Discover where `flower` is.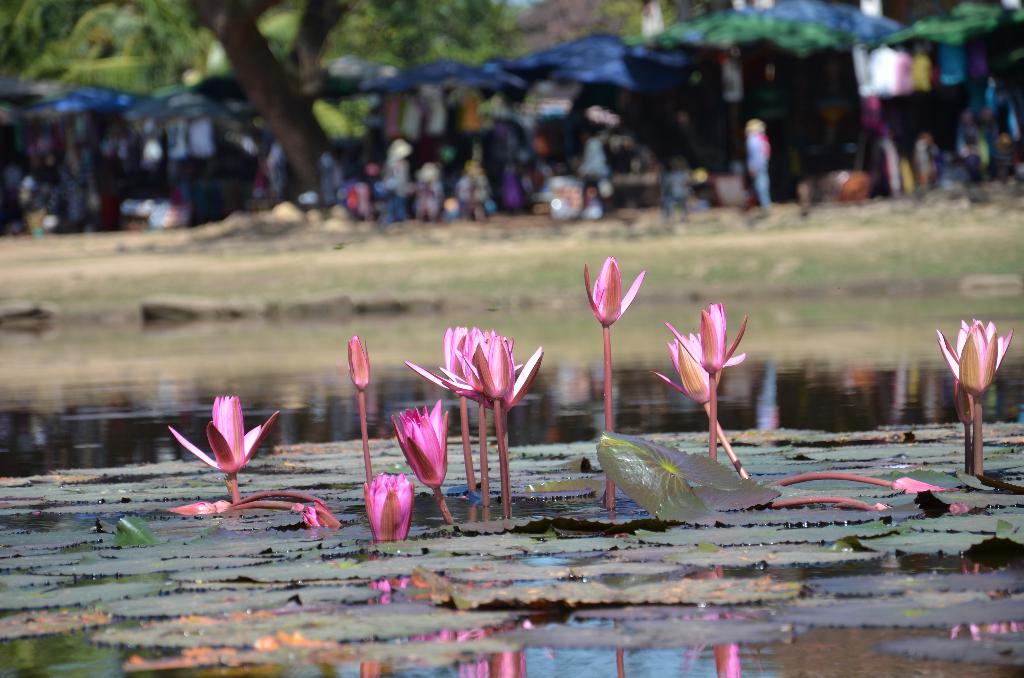
Discovered at <bbox>662, 302, 745, 371</bbox>.
